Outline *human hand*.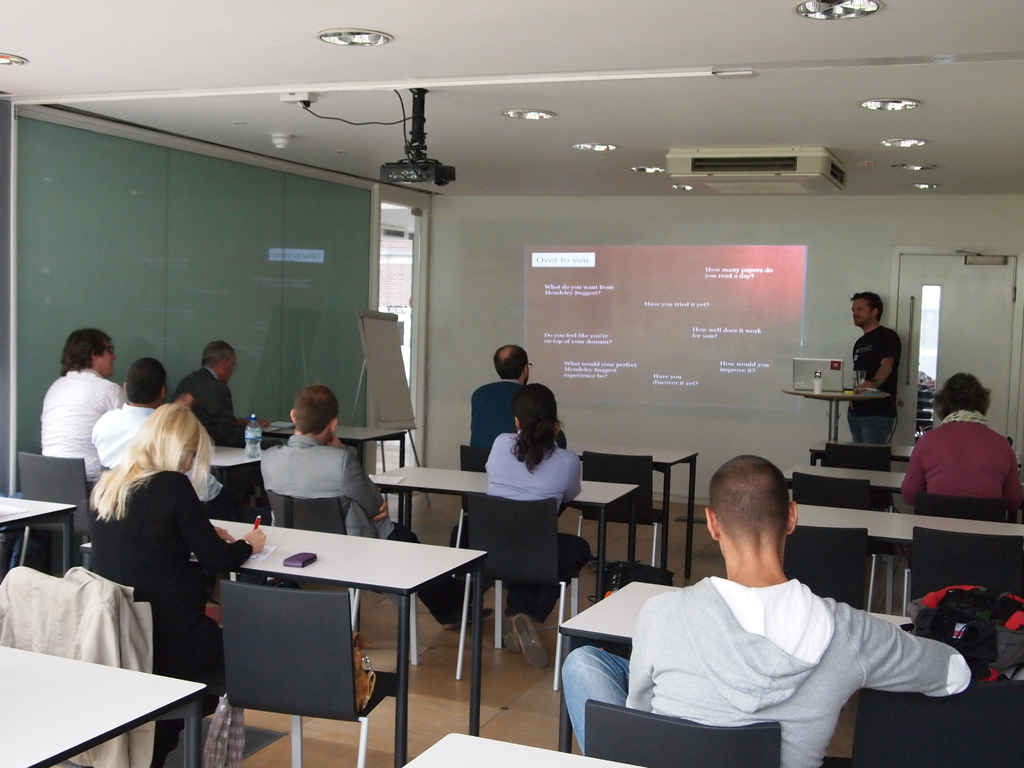
Outline: BBox(371, 499, 388, 524).
